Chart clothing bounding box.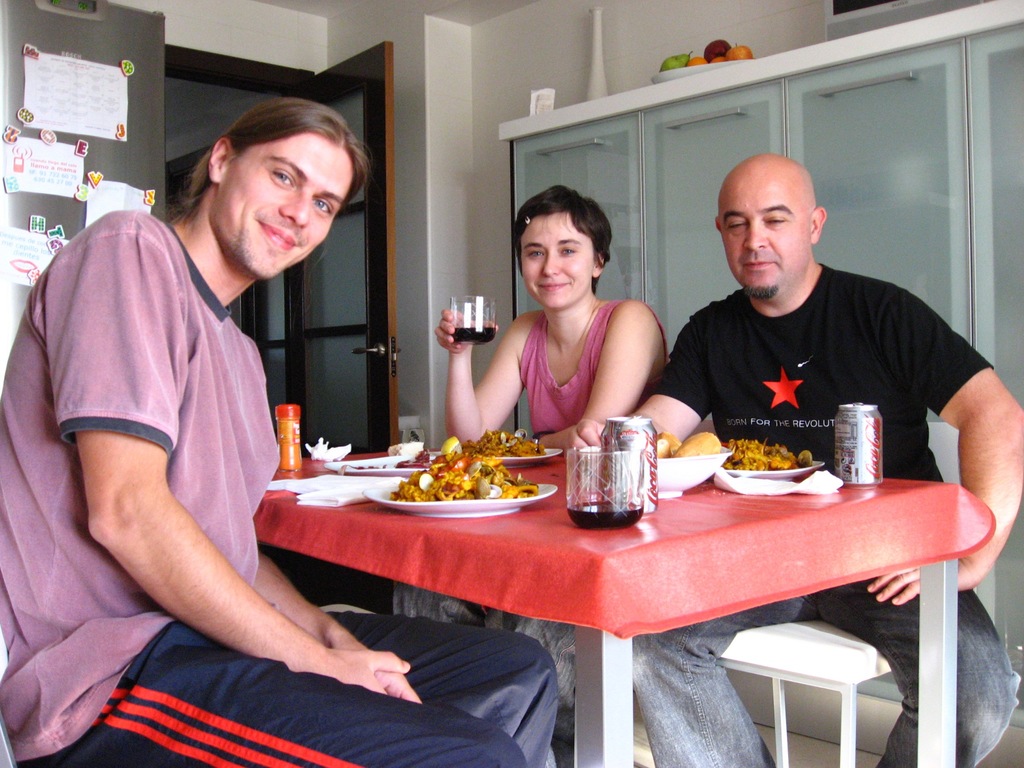
Charted: rect(0, 212, 561, 767).
